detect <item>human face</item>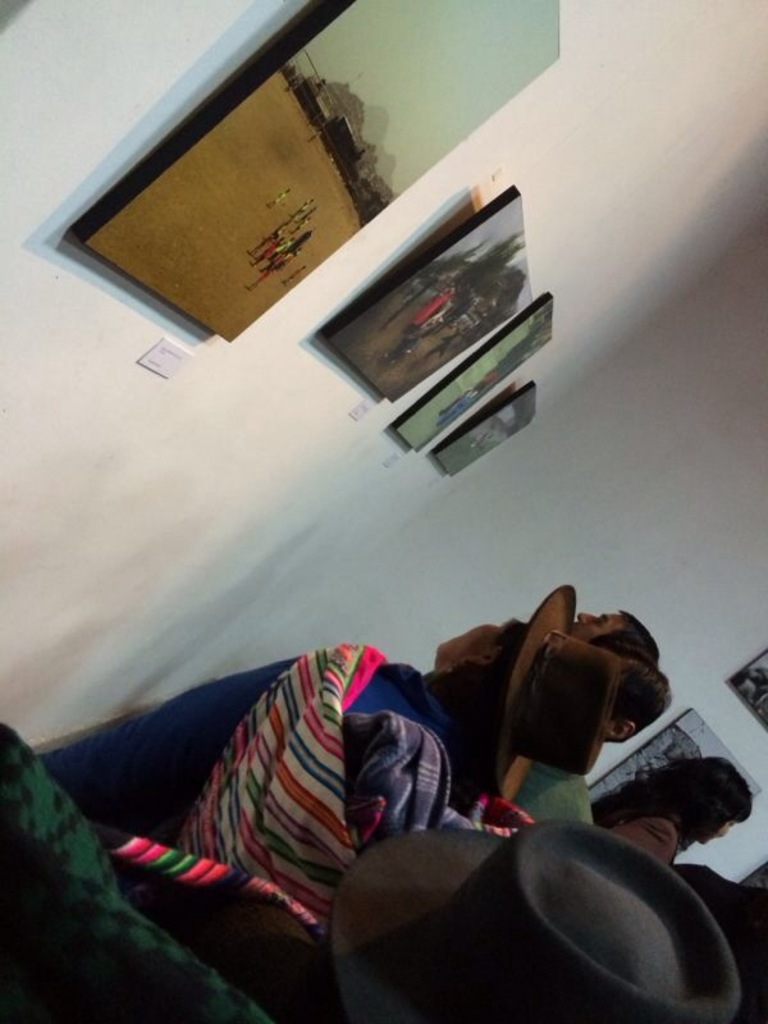
[696, 820, 739, 844]
